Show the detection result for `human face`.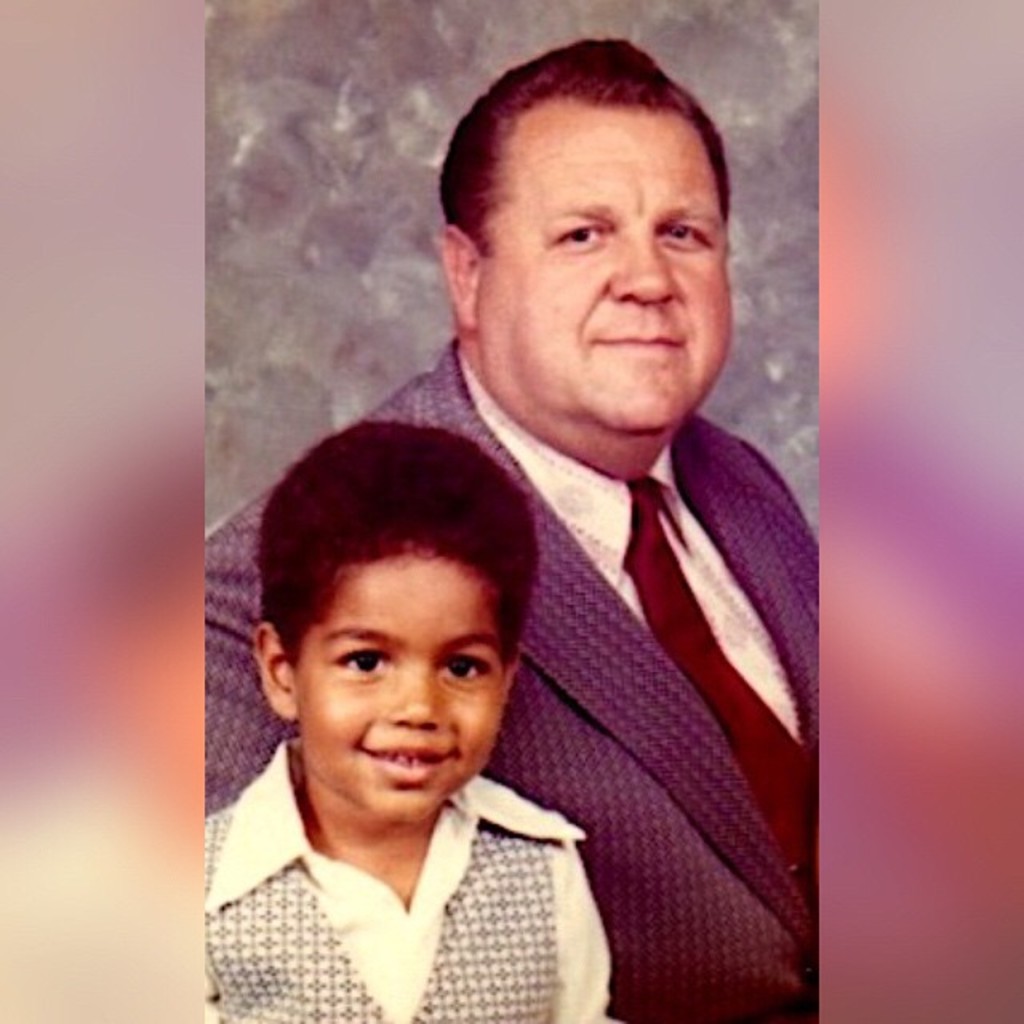
bbox=(302, 557, 509, 822).
